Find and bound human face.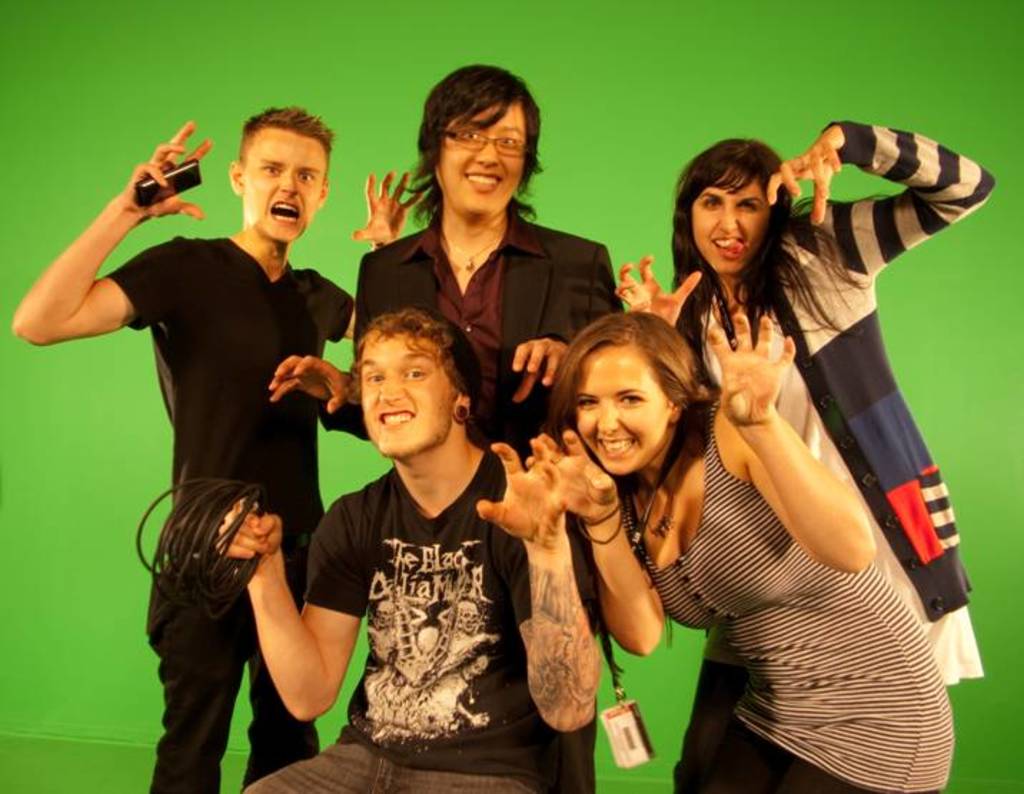
Bound: [243, 123, 328, 242].
